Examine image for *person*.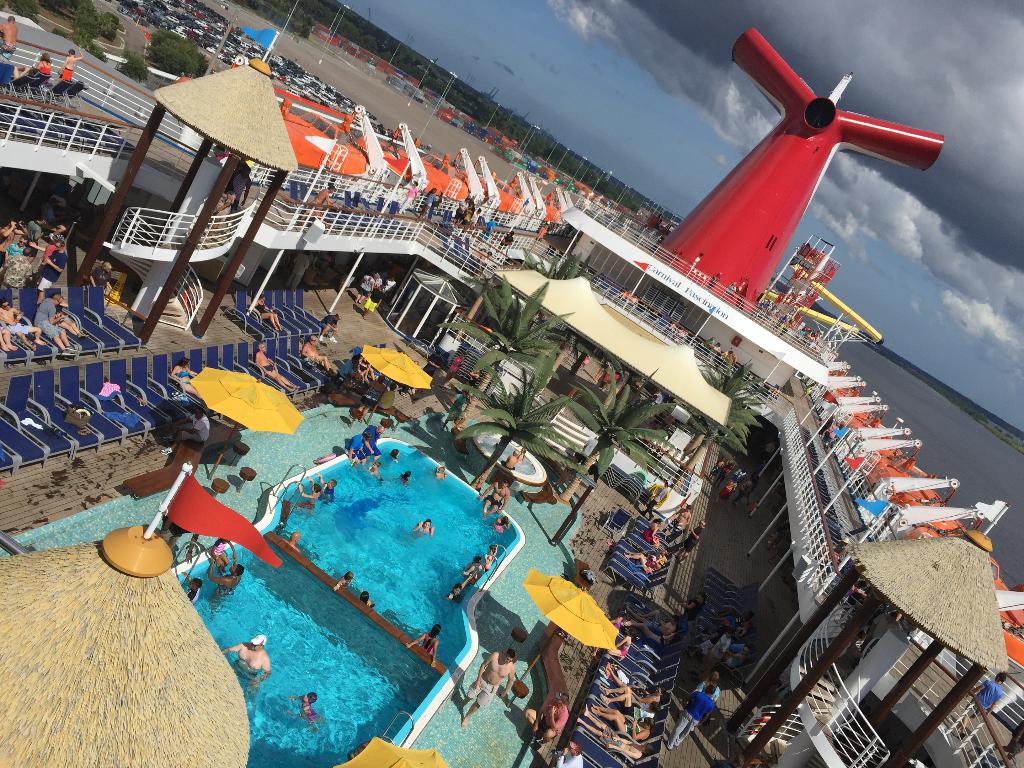
Examination result: box=[286, 250, 311, 289].
